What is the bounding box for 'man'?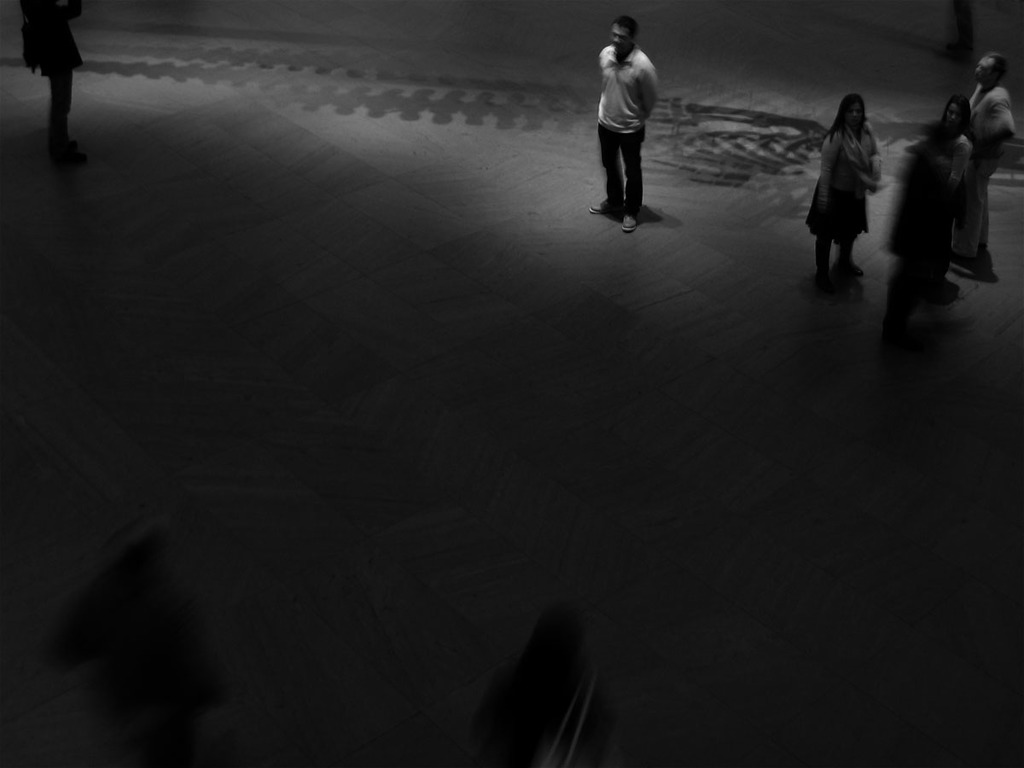
region(586, 13, 663, 237).
